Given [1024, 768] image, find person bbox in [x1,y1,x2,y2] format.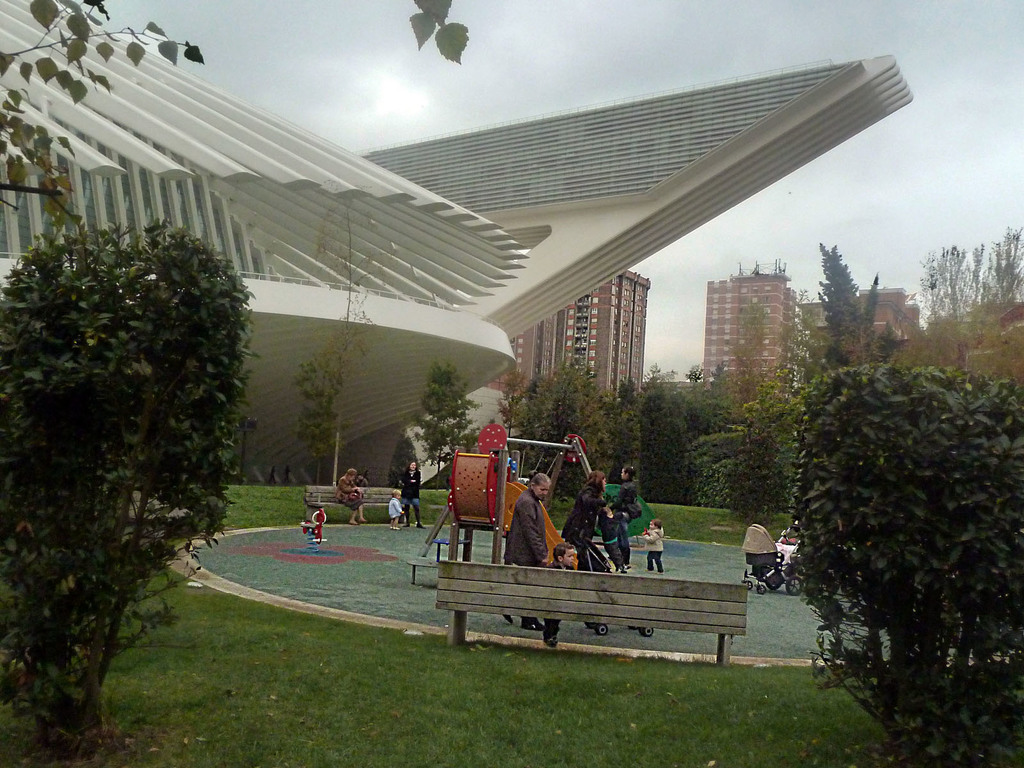
[390,484,404,531].
